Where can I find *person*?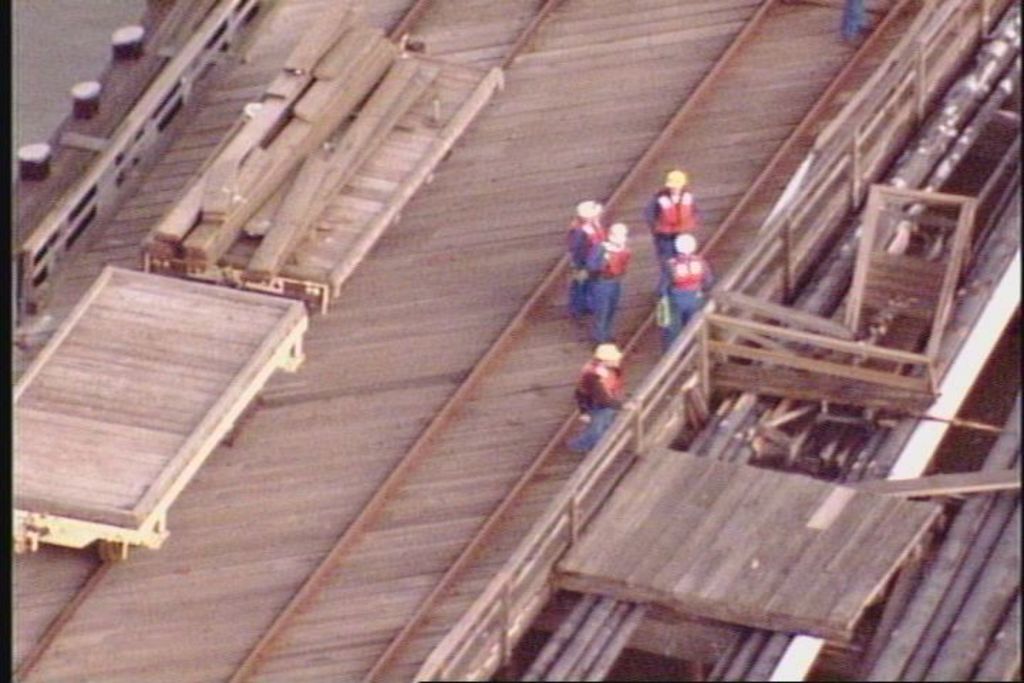
You can find it at 565/201/606/327.
